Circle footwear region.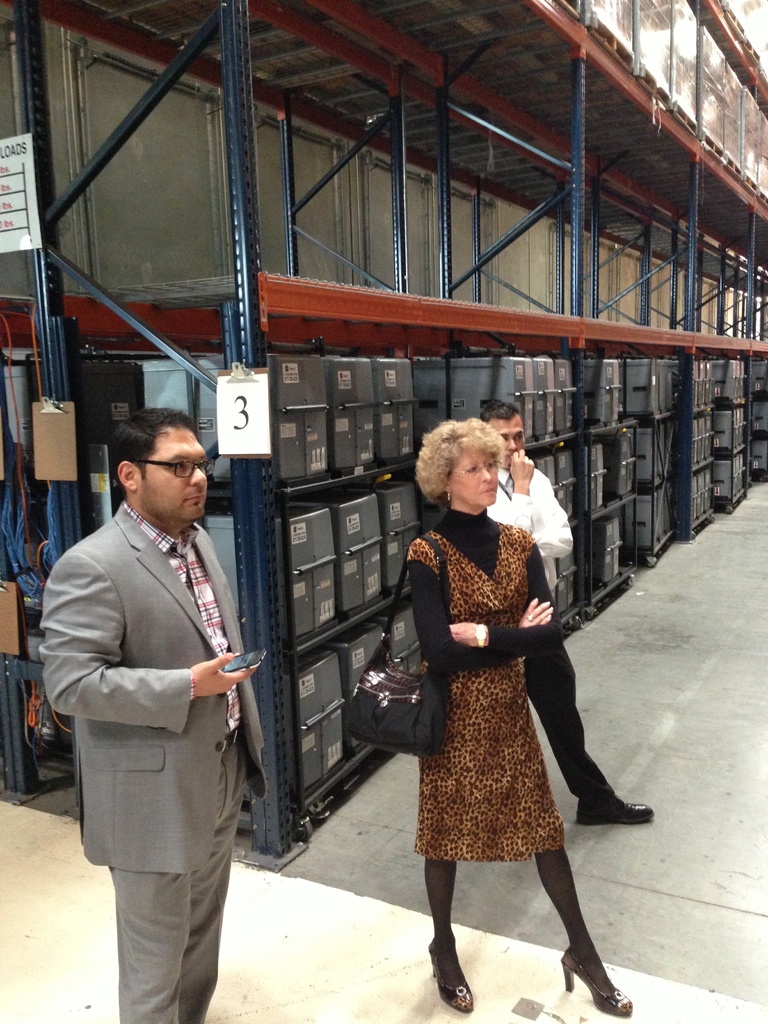
Region: 577, 796, 660, 824.
